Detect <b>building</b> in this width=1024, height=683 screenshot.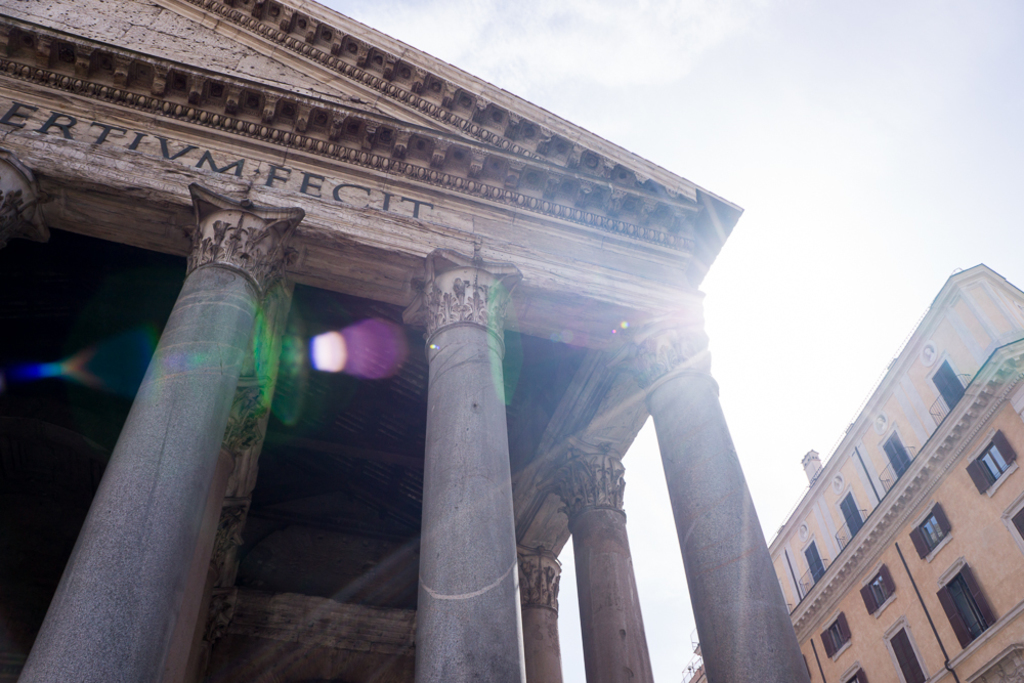
Detection: {"x1": 684, "y1": 263, "x2": 1023, "y2": 682}.
